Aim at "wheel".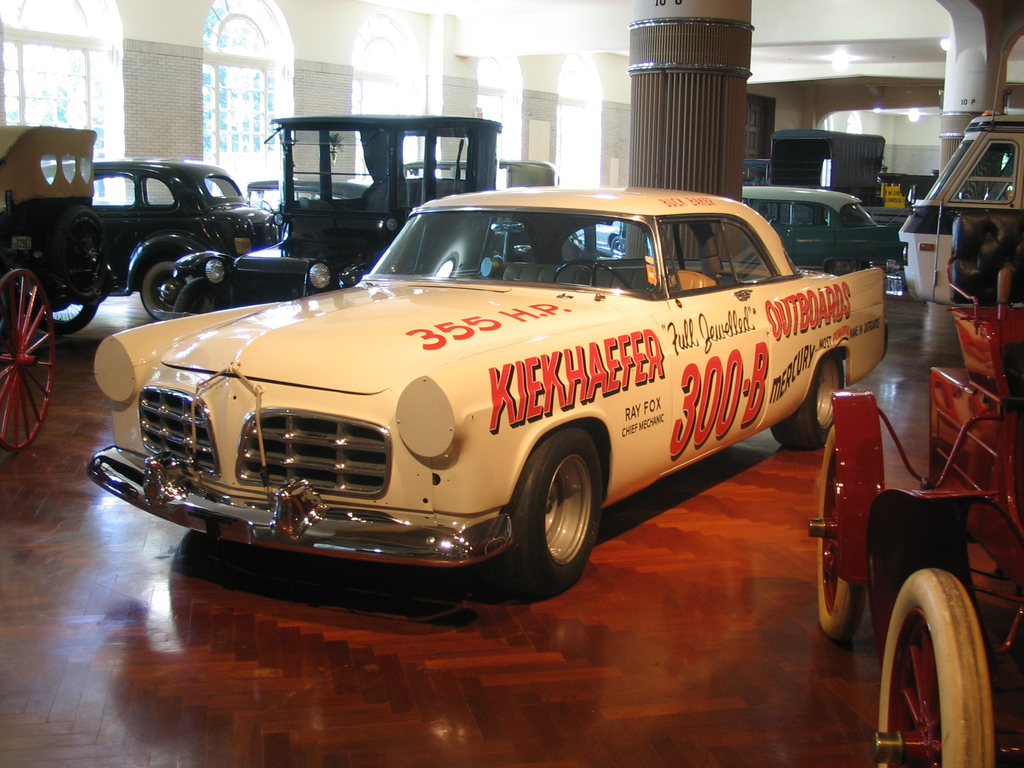
Aimed at locate(768, 352, 845, 449).
